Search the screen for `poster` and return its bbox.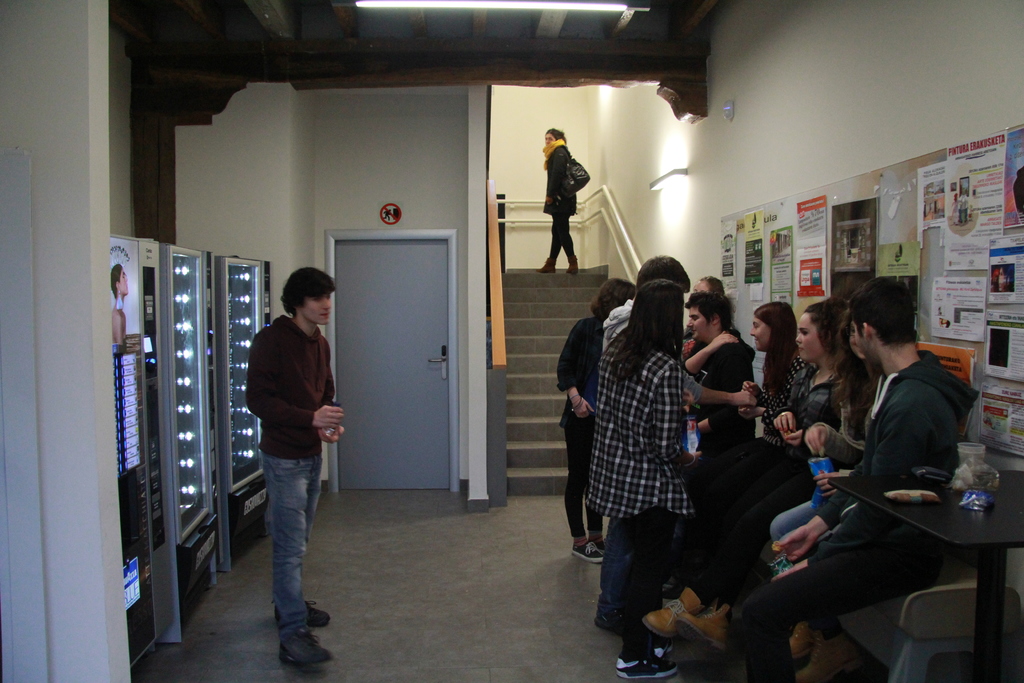
Found: bbox(916, 161, 950, 238).
